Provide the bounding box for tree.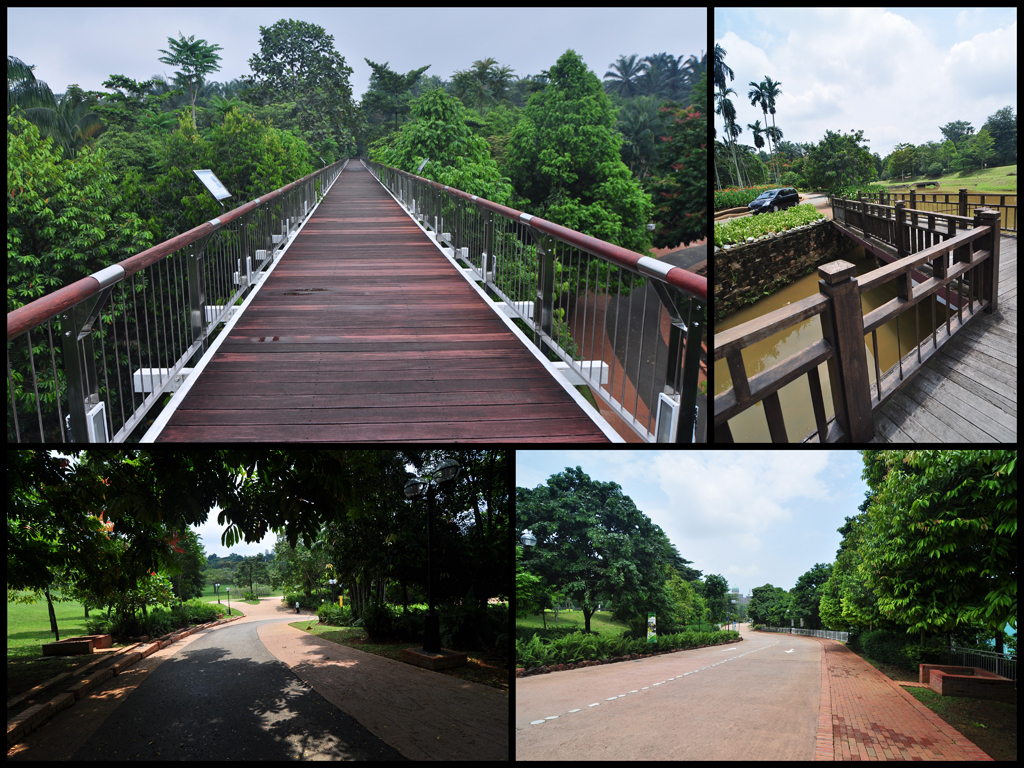
879 142 943 179.
